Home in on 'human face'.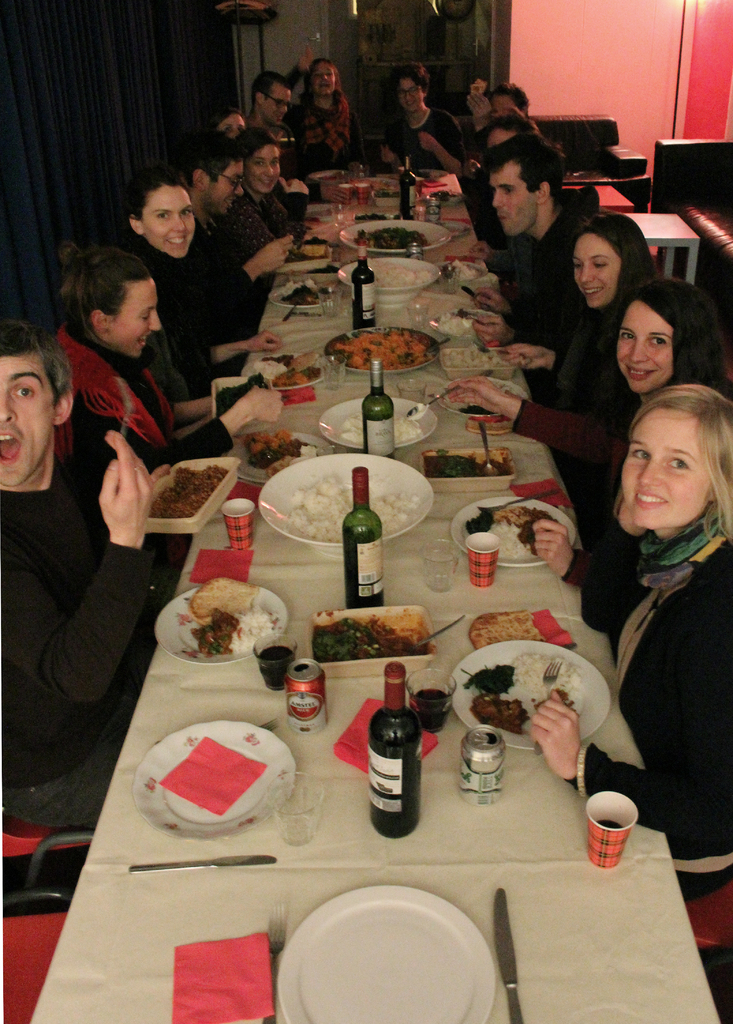
Homed in at [x1=489, y1=159, x2=540, y2=236].
